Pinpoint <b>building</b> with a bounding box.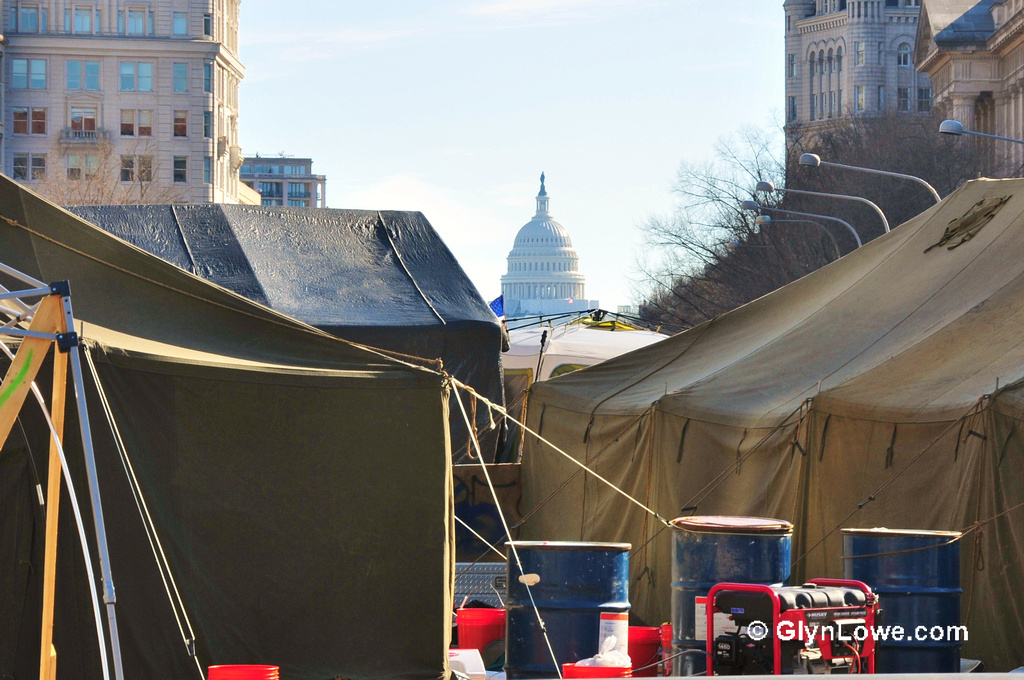
0/0/243/206.
